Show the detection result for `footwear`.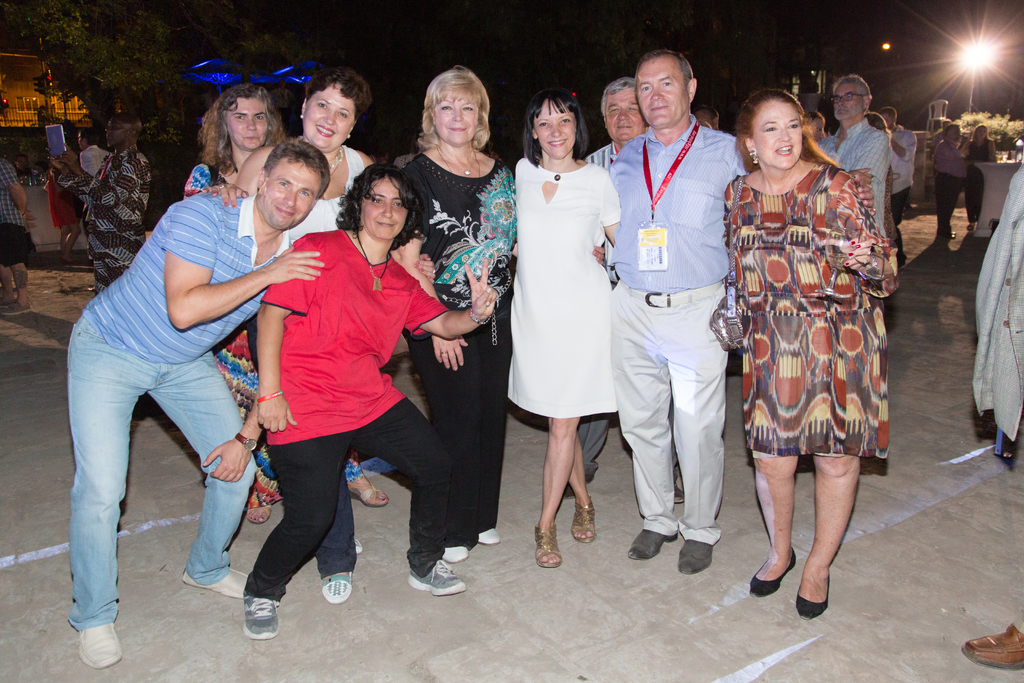
detection(680, 541, 717, 572).
